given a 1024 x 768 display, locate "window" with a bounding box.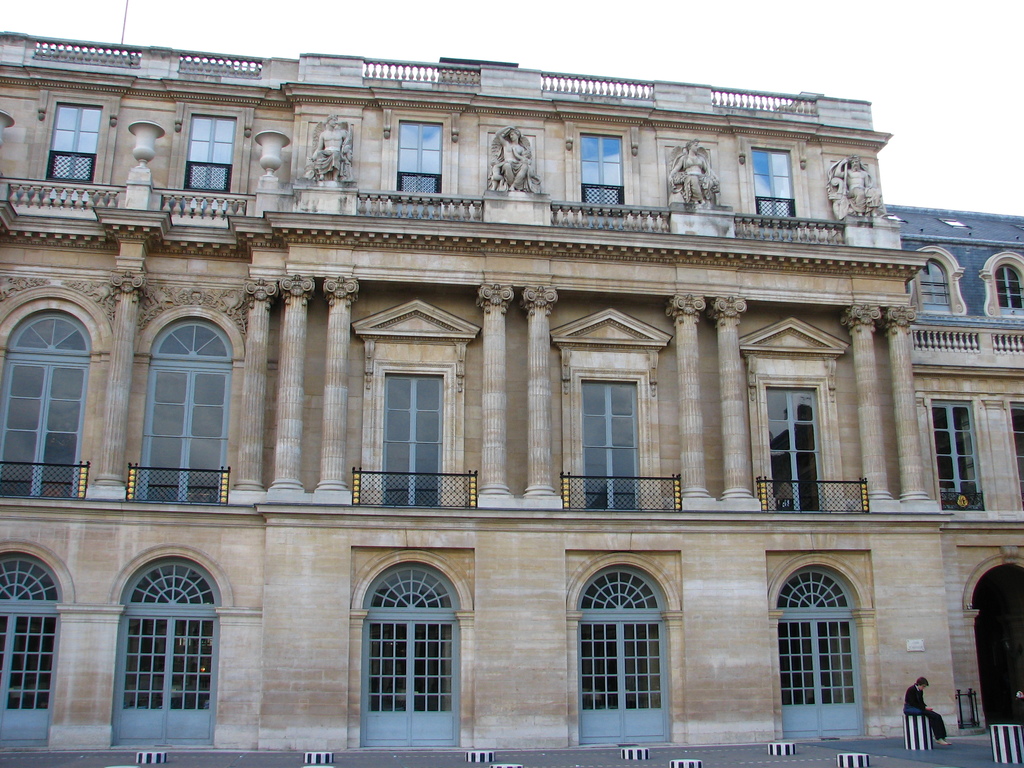
Located: {"x1": 39, "y1": 93, "x2": 108, "y2": 193}.
